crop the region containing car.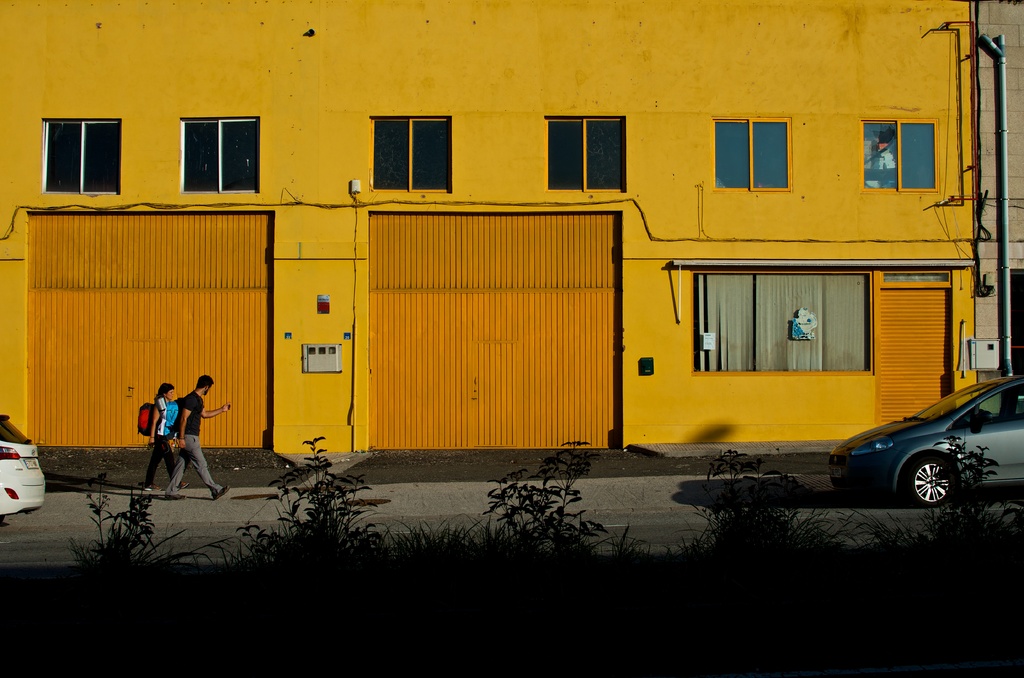
Crop region: 0/414/47/522.
